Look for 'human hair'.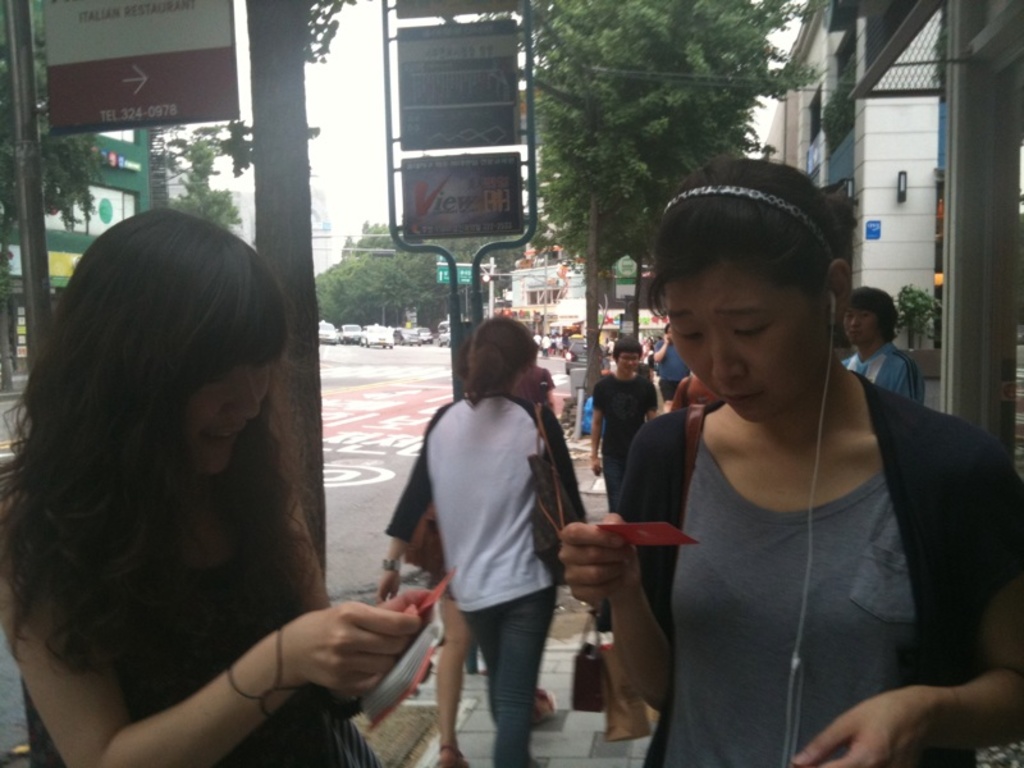
Found: x1=454, y1=314, x2=531, y2=407.
